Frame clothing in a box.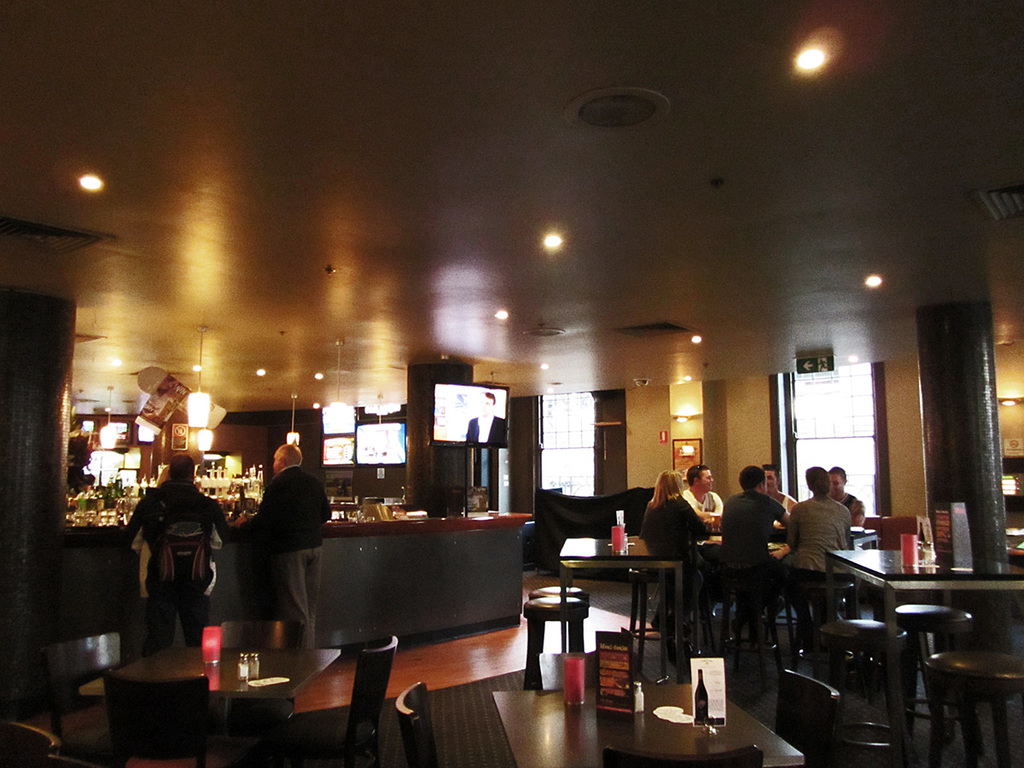
x1=784 y1=489 x2=852 y2=612.
